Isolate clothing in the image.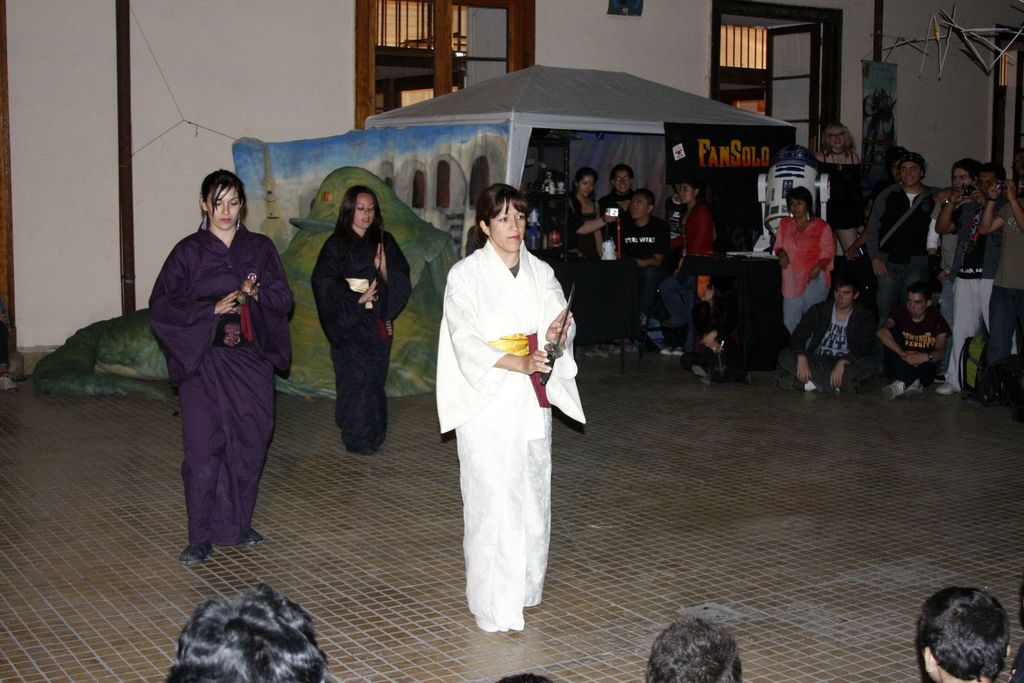
Isolated region: bbox=[657, 199, 685, 253].
